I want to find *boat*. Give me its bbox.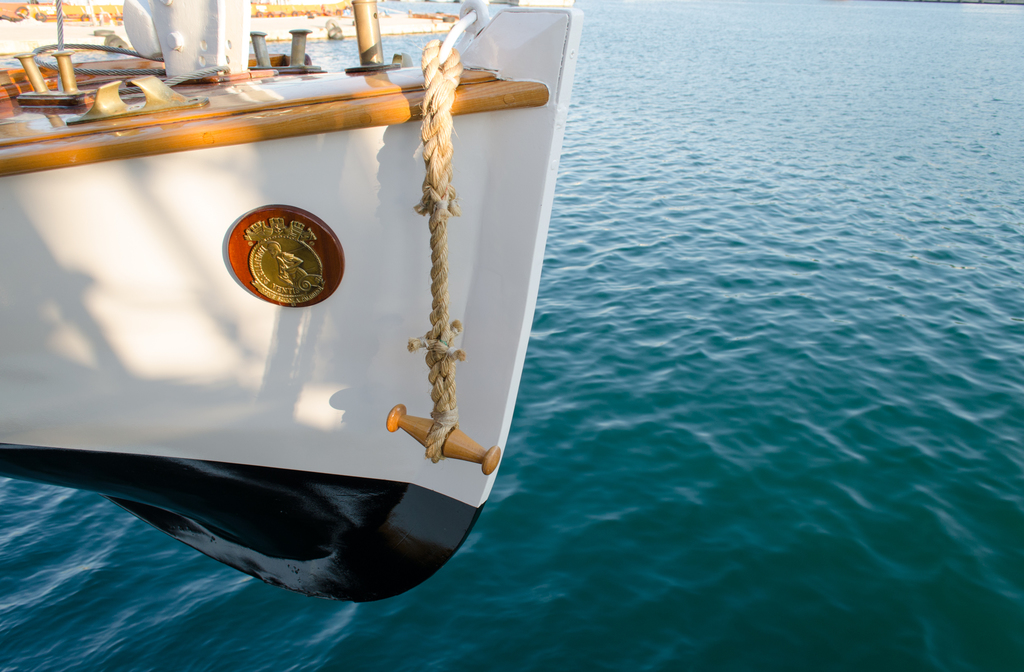
[x1=14, y1=65, x2=573, y2=644].
